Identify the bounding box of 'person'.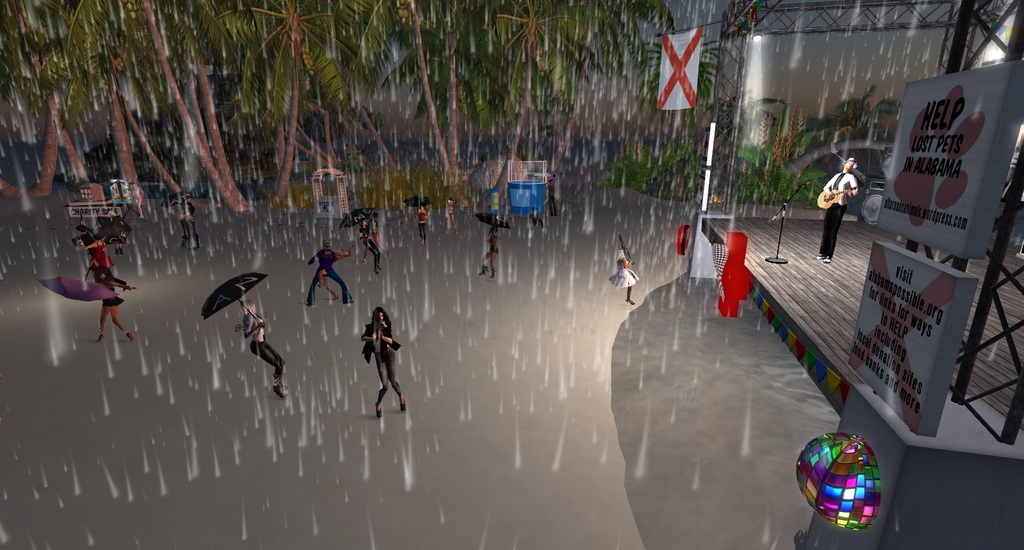
detection(77, 230, 108, 259).
